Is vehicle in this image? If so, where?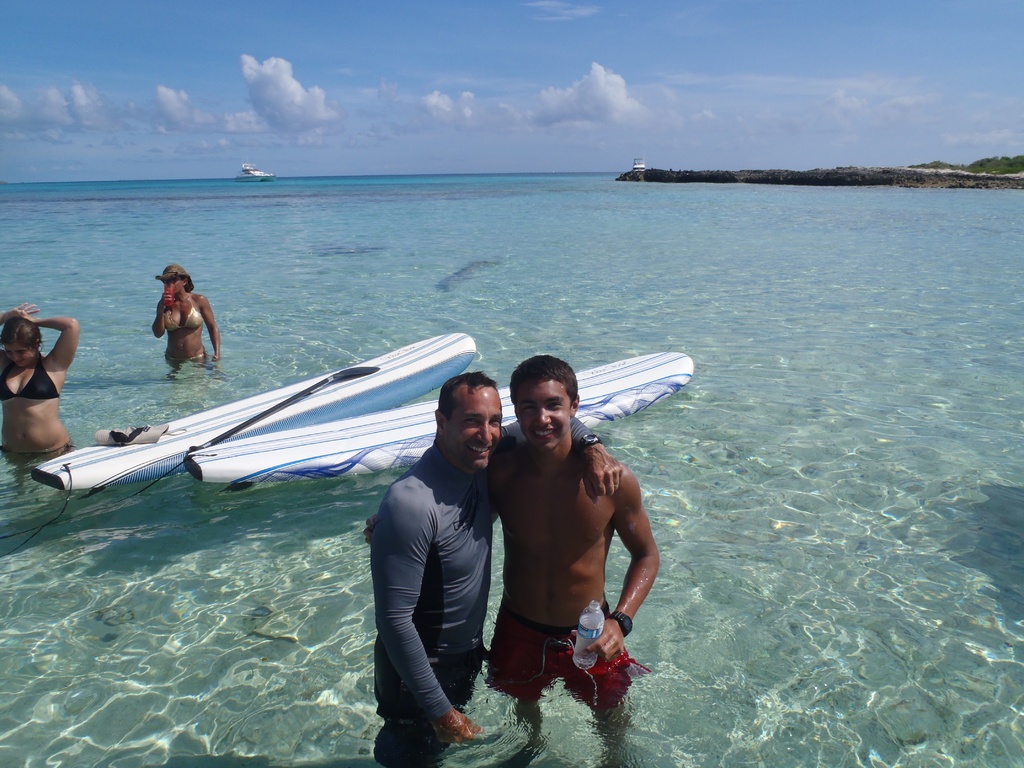
Yes, at [634, 156, 645, 174].
